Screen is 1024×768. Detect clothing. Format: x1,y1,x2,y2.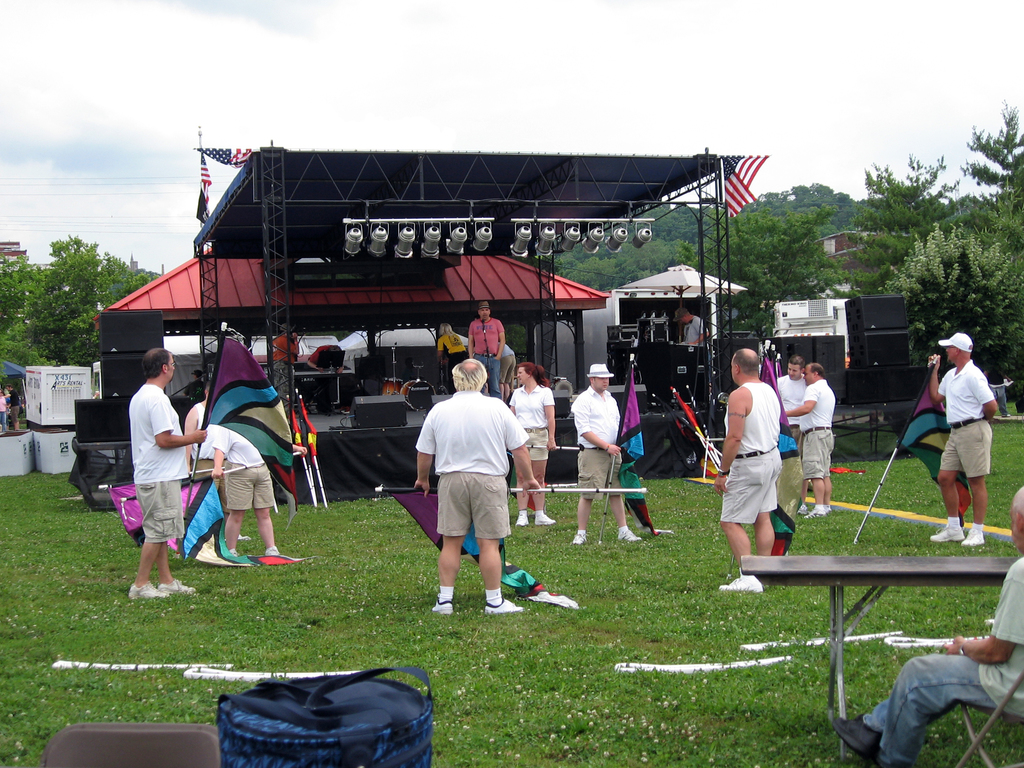
861,557,1023,767.
